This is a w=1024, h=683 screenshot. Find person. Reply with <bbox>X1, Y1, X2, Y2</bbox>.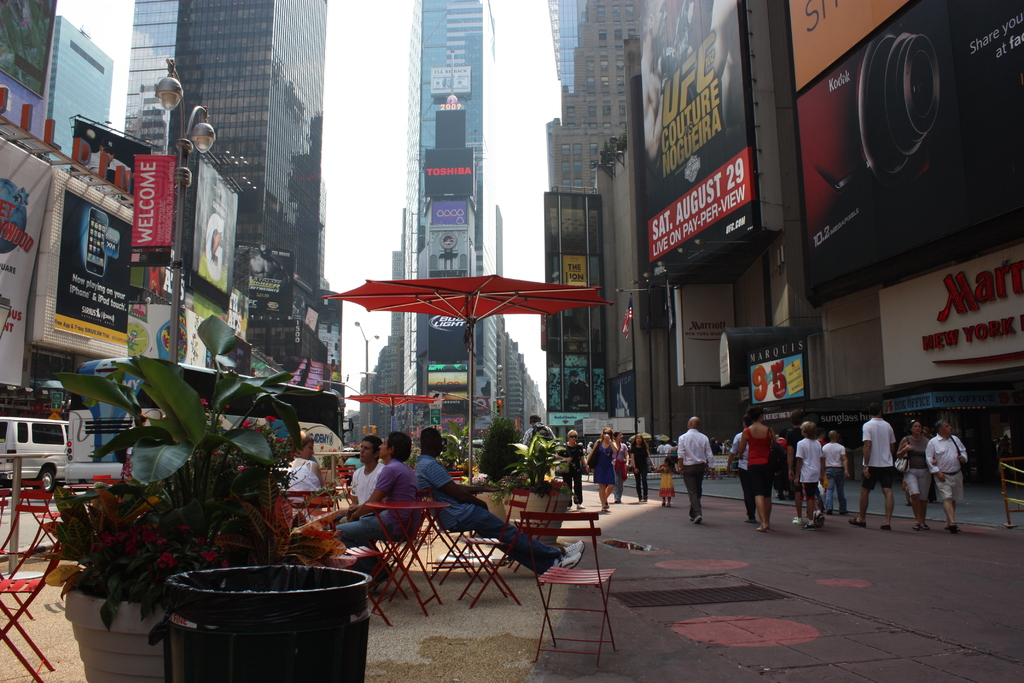
<bbox>412, 428, 584, 579</bbox>.
